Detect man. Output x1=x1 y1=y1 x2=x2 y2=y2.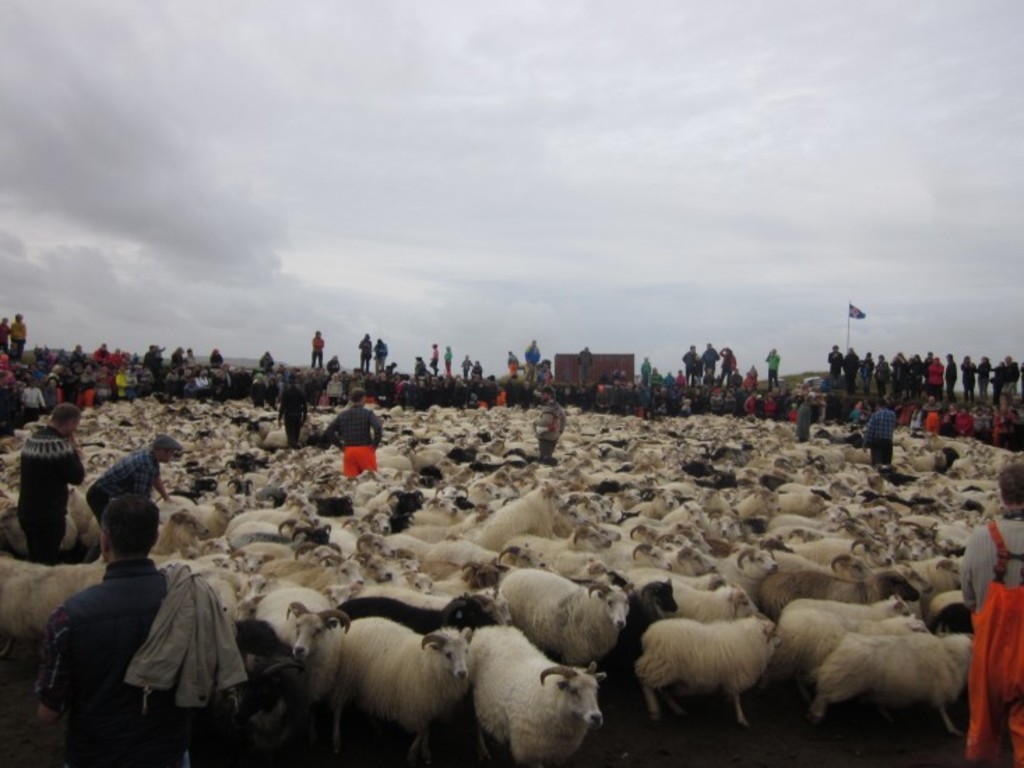
x1=7 y1=314 x2=28 y2=353.
